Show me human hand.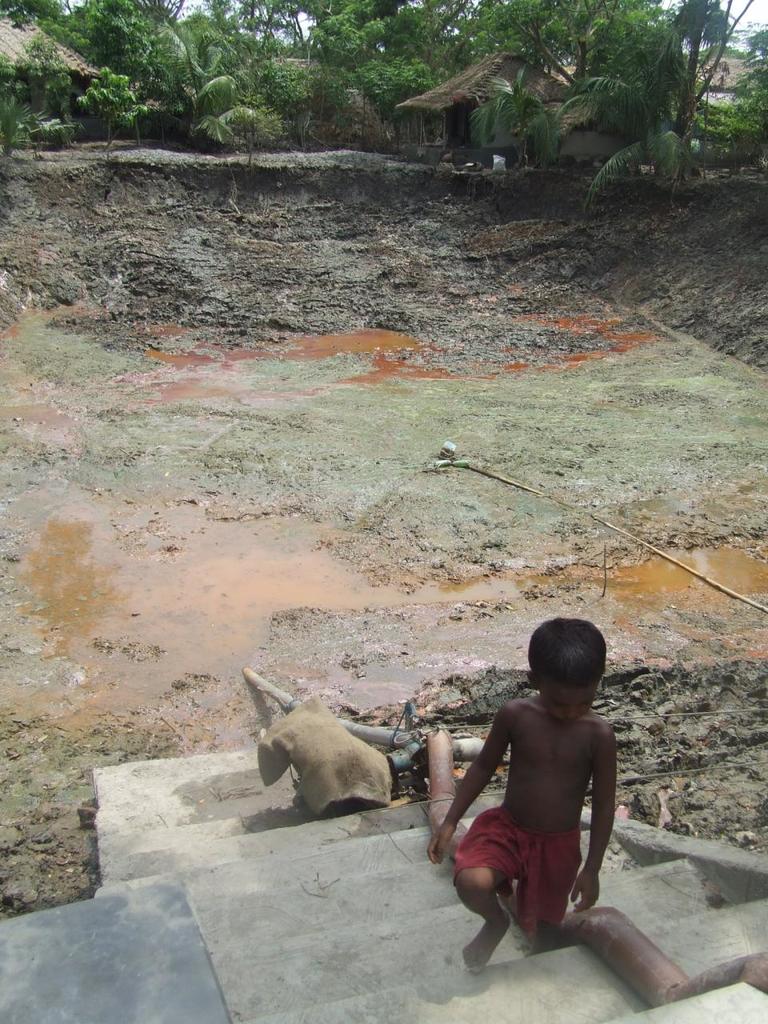
human hand is here: 565,870,604,910.
